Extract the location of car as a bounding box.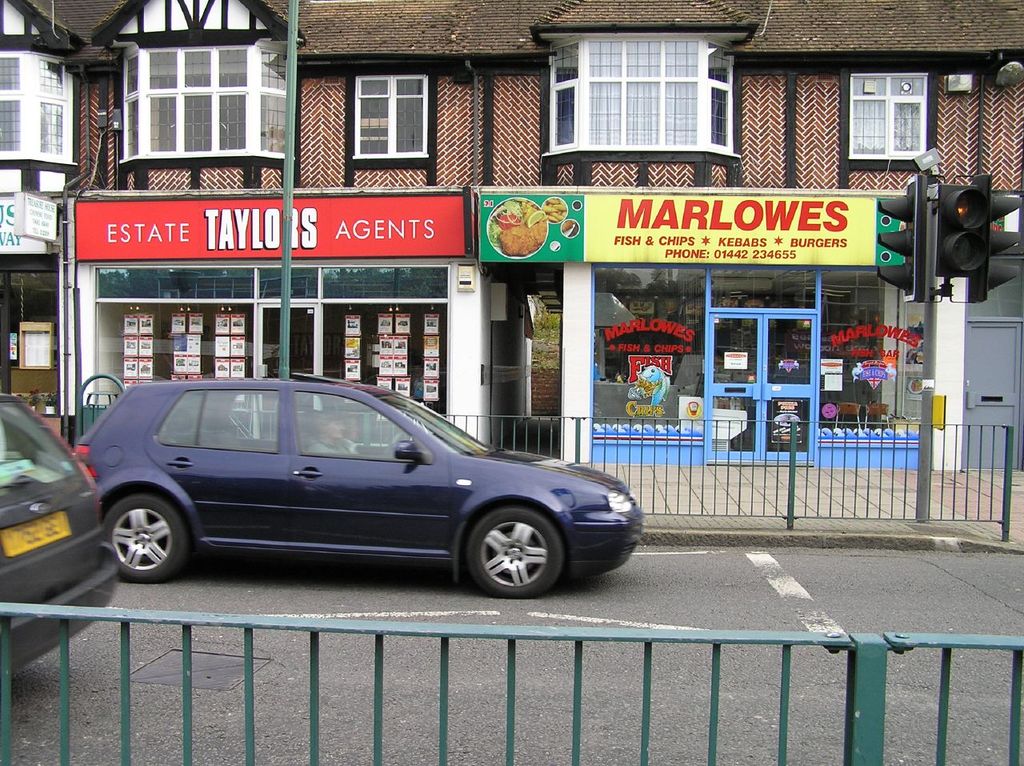
(13,390,638,599).
